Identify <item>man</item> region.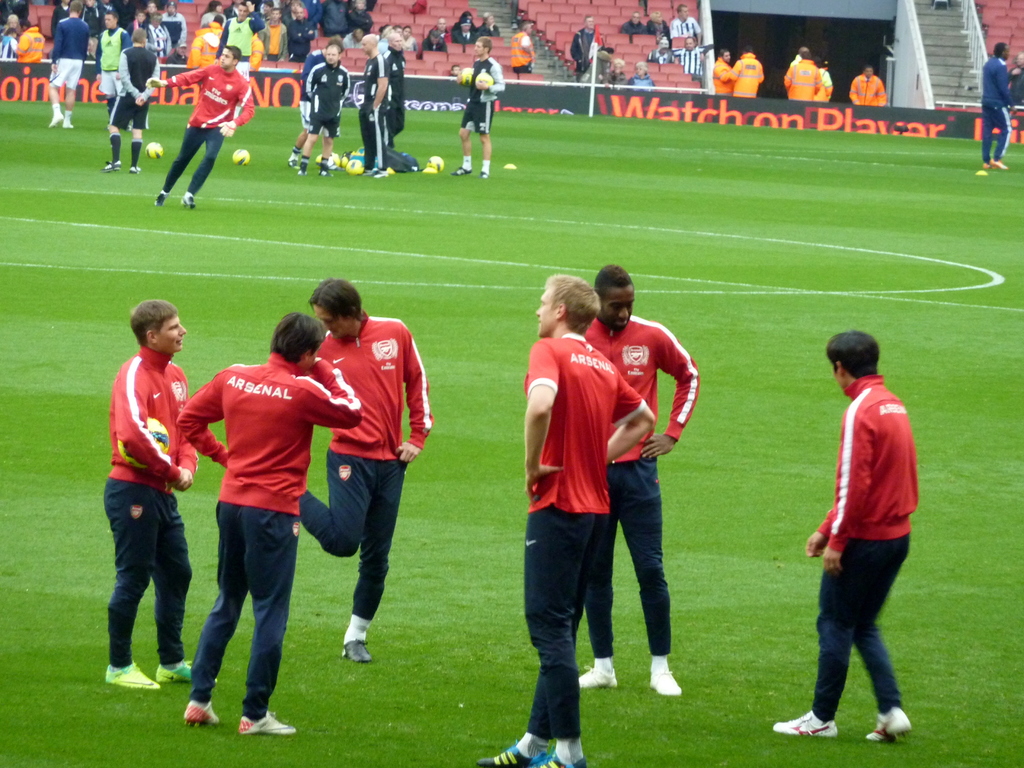
Region: x1=223 y1=0 x2=244 y2=23.
